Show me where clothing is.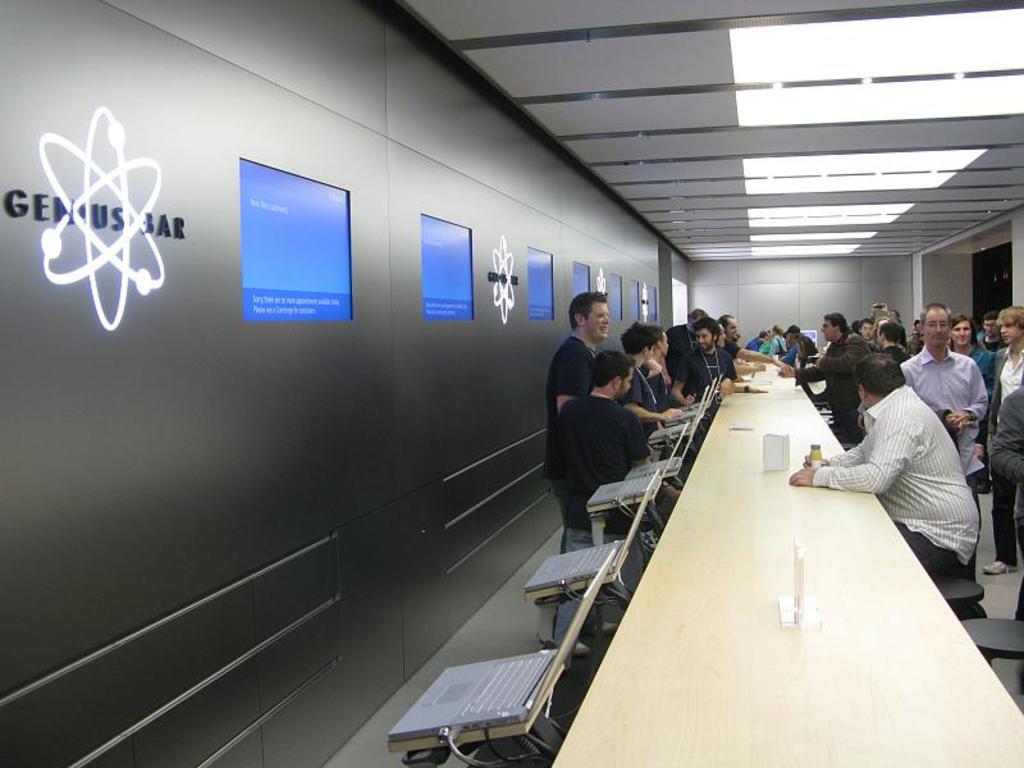
clothing is at (980, 351, 1023, 462).
